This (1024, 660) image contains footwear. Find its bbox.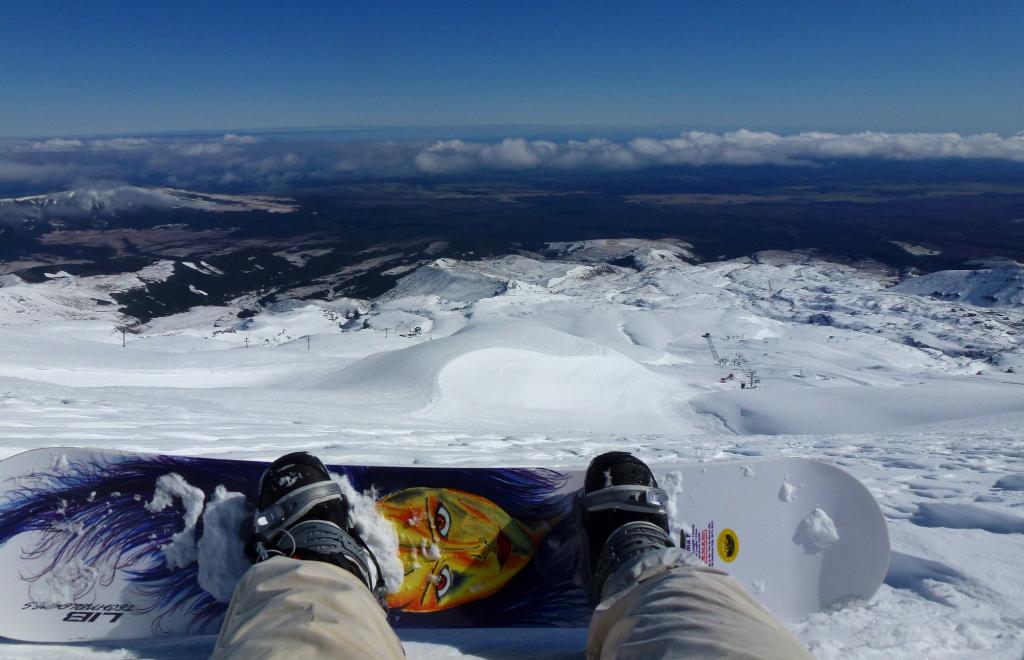
crop(582, 450, 675, 580).
